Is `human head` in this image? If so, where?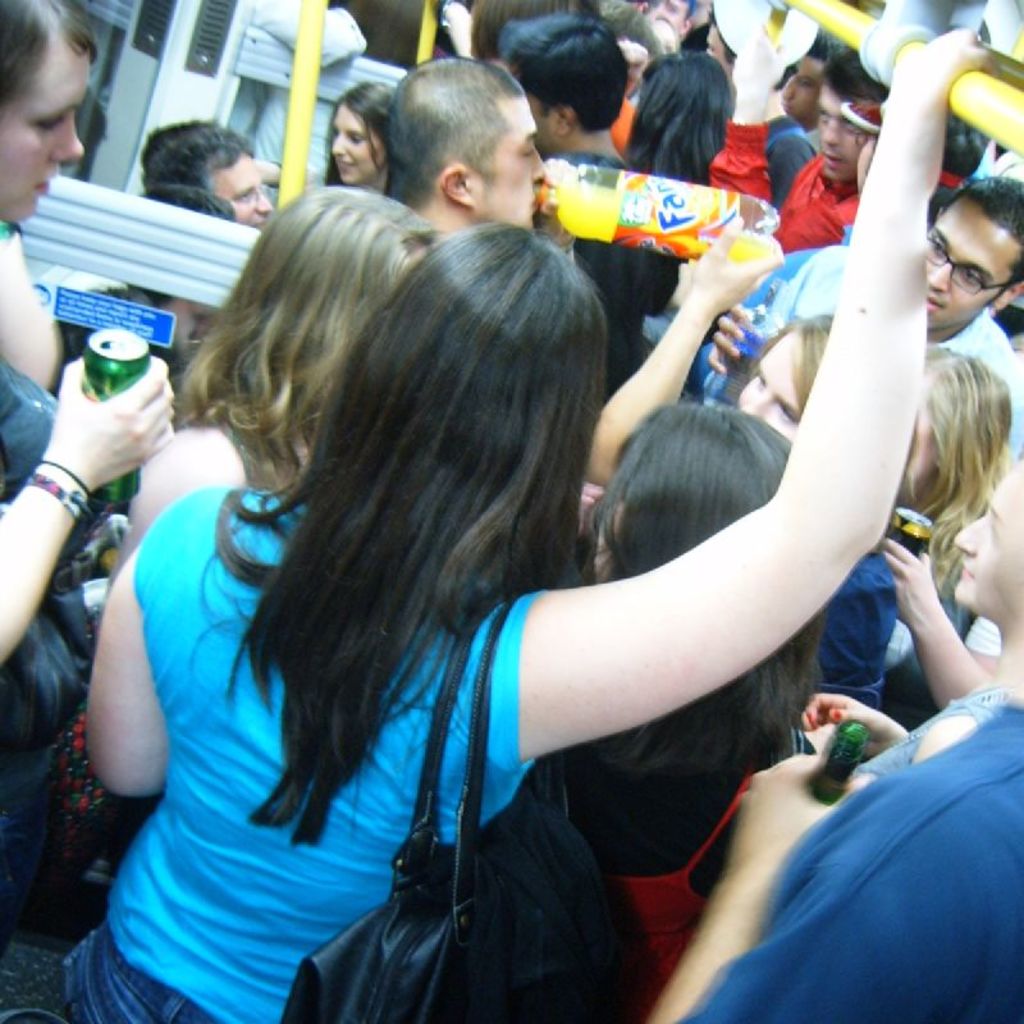
Yes, at box=[952, 461, 1023, 621].
